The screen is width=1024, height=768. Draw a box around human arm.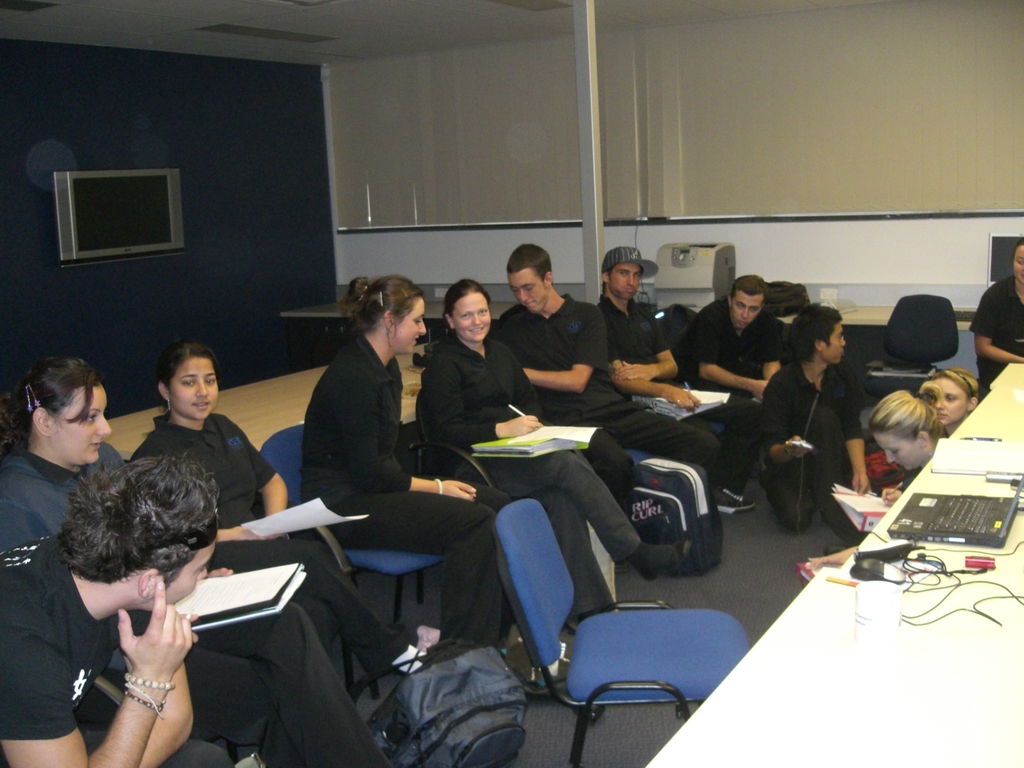
<bbox>0, 577, 190, 767</bbox>.
